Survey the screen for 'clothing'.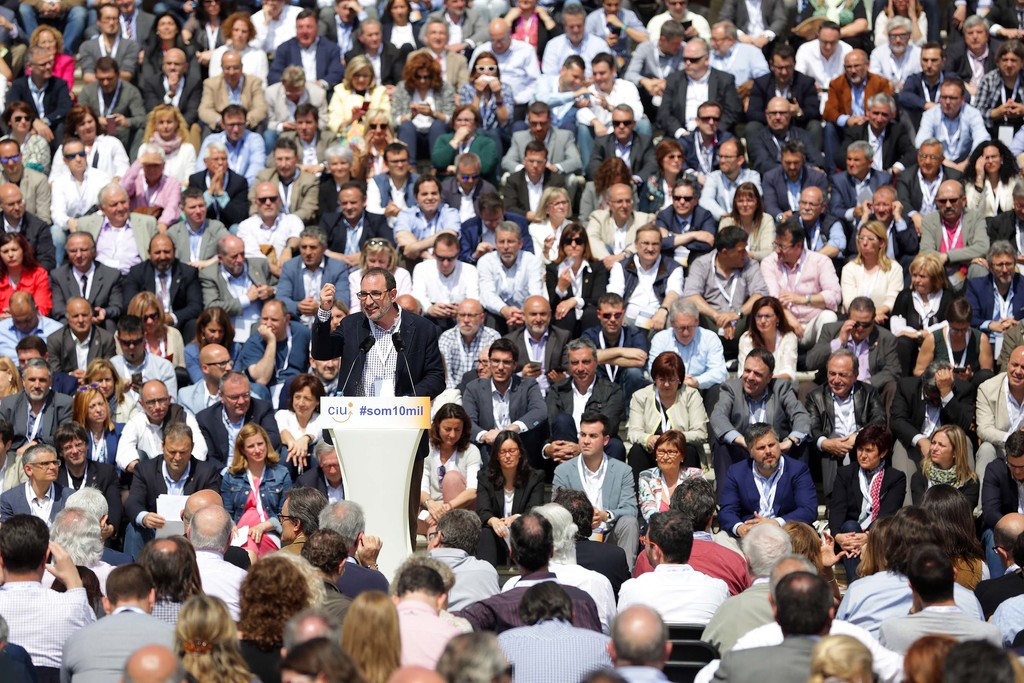
Survey found: [737, 613, 904, 682].
